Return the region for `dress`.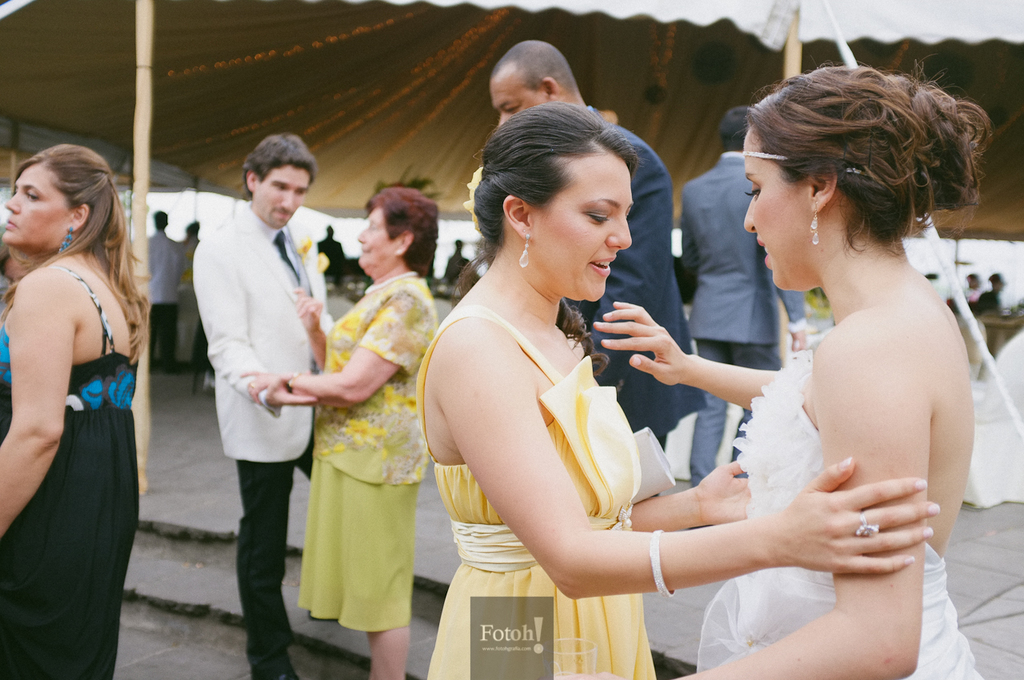
bbox(696, 347, 986, 679).
